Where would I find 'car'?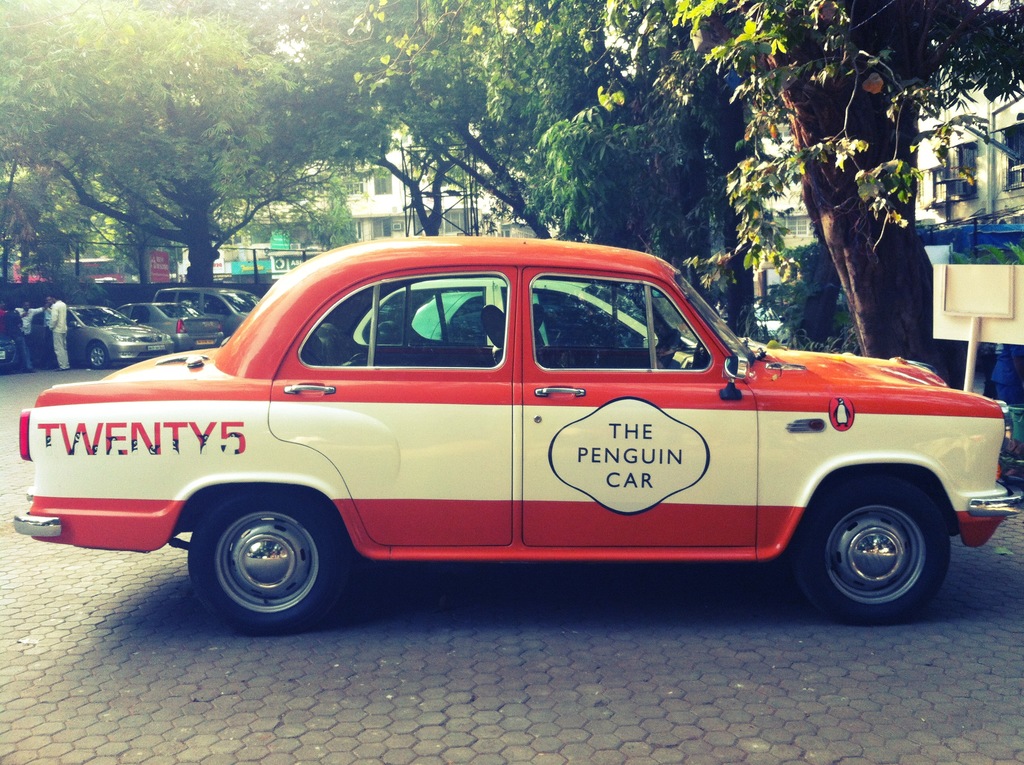
At BBox(29, 307, 172, 368).
